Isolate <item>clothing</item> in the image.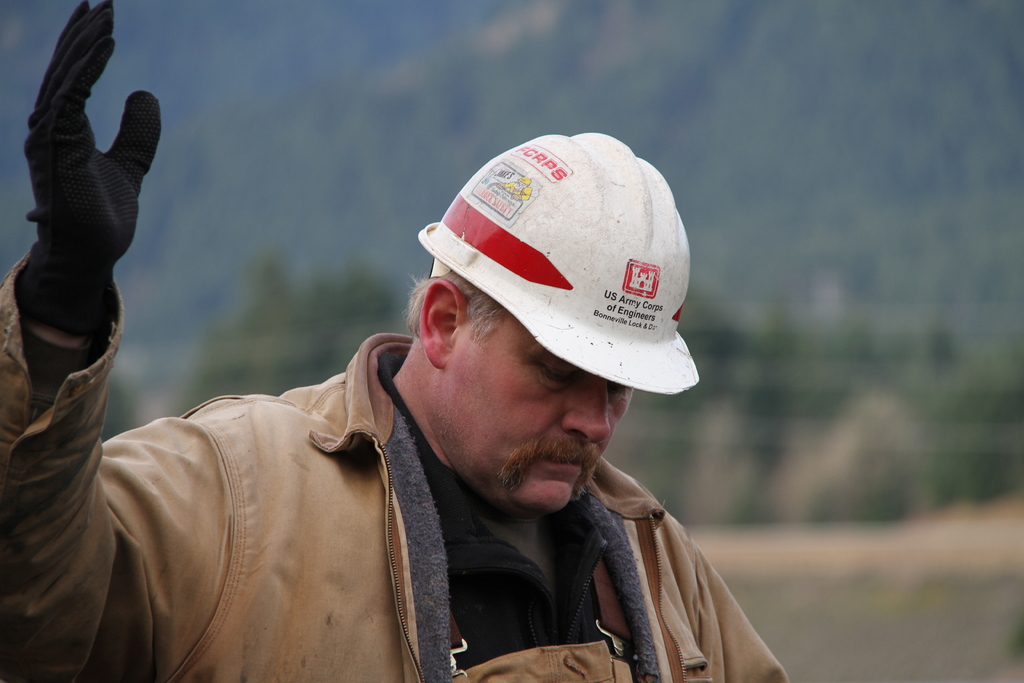
Isolated region: Rect(0, 258, 798, 682).
